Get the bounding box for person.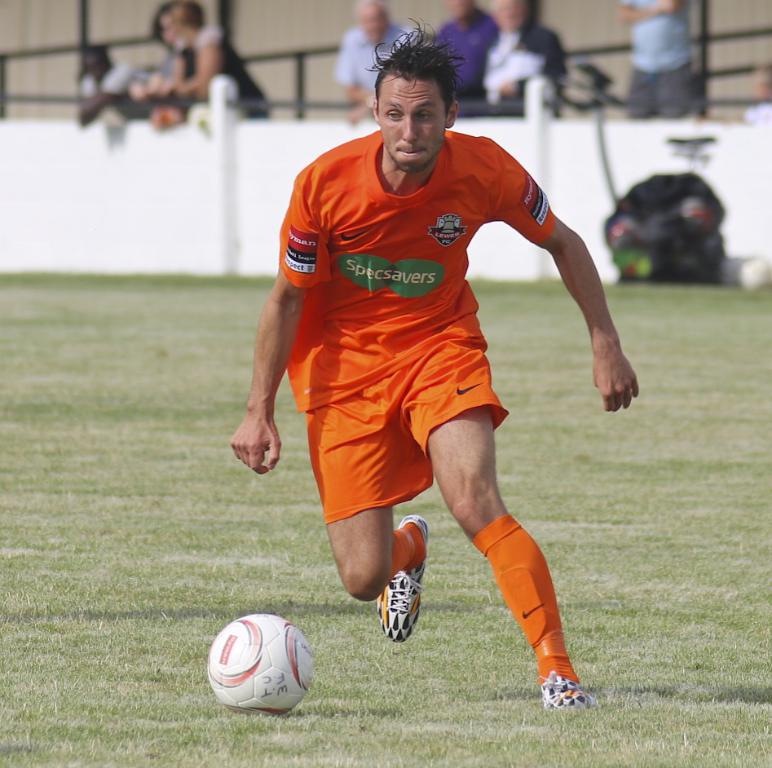
163,0,269,113.
